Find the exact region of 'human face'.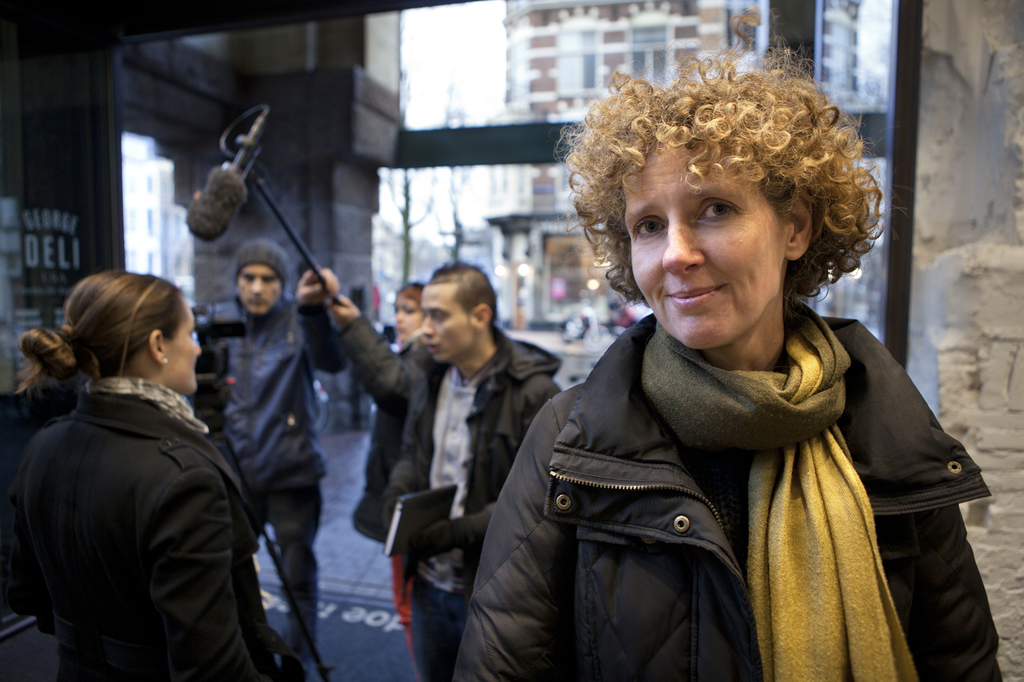
Exact region: [x1=164, y1=302, x2=201, y2=390].
